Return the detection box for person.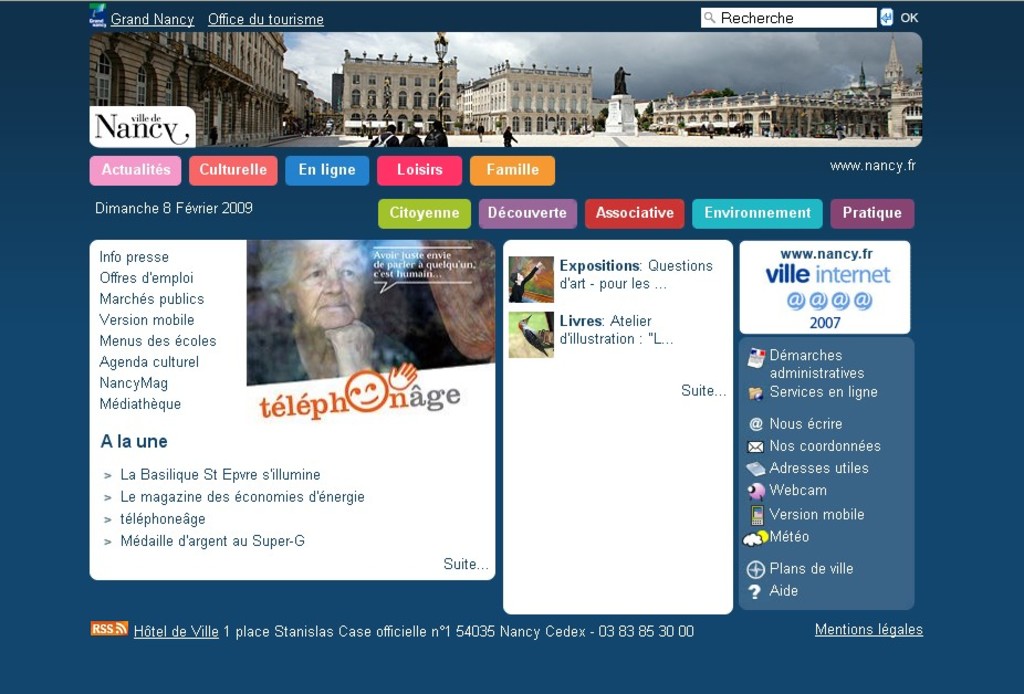
[left=244, top=239, right=416, bottom=382].
